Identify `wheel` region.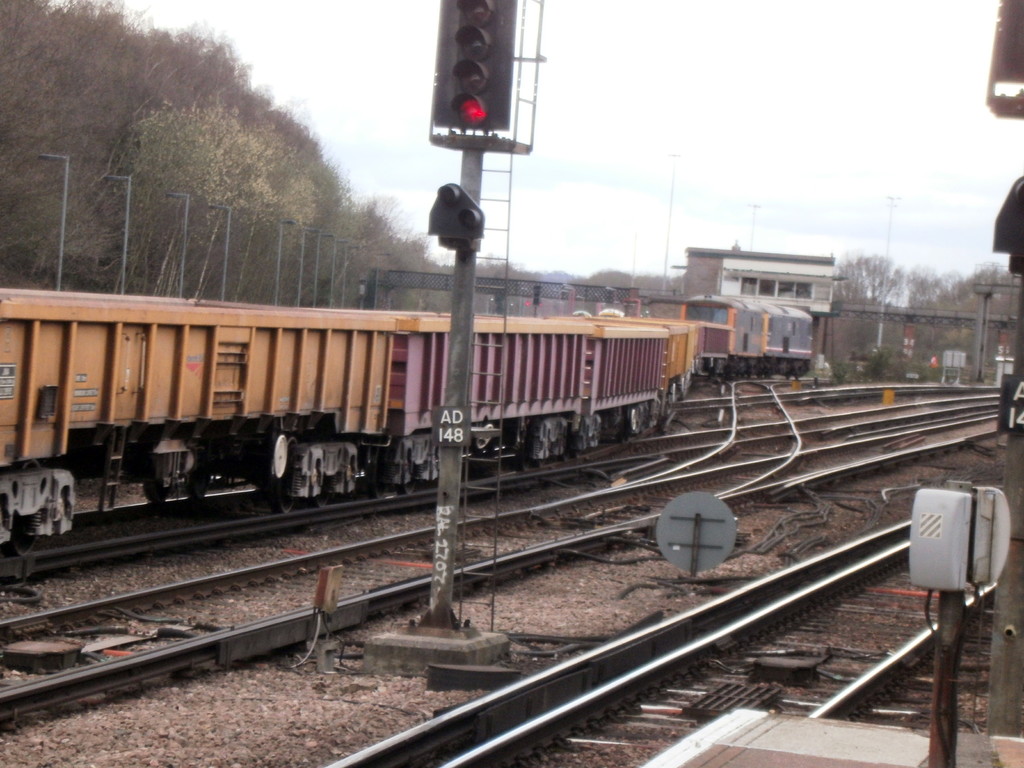
Region: [x1=10, y1=516, x2=44, y2=561].
